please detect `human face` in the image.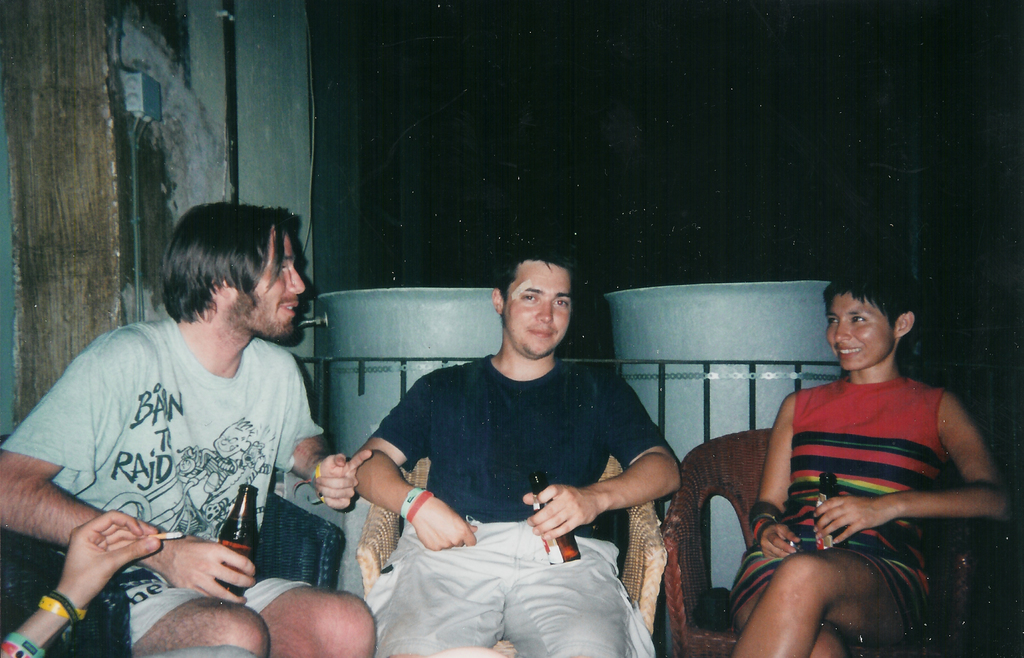
<bbox>224, 224, 305, 342</bbox>.
